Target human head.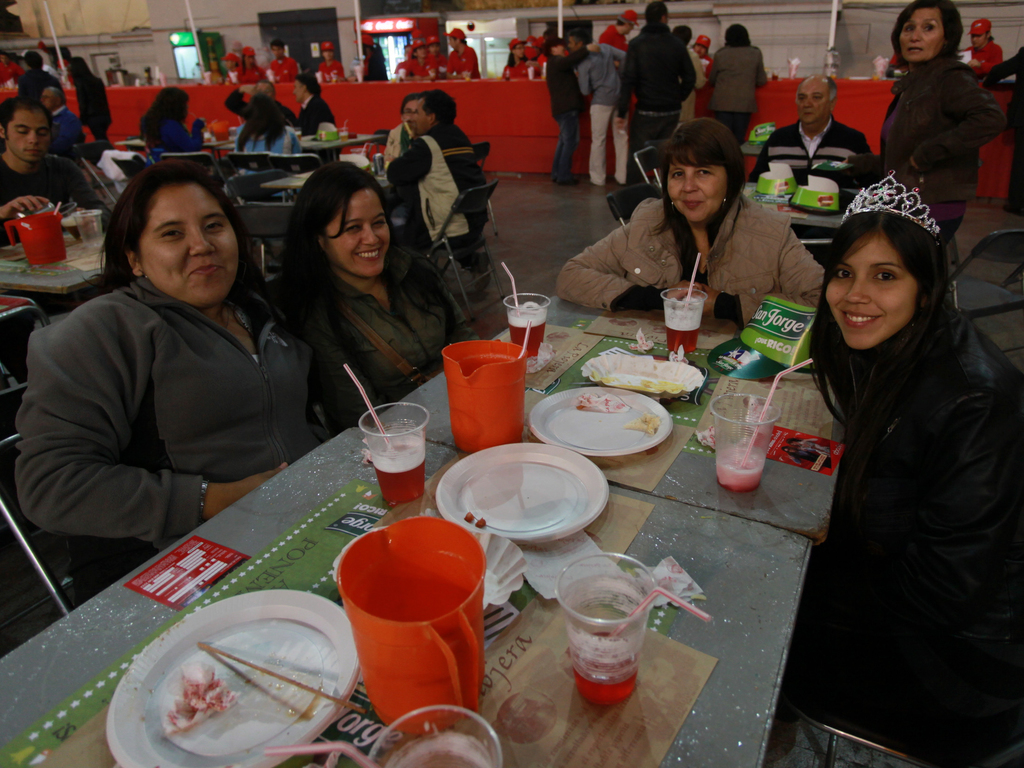
Target region: pyautogui.locateOnScreen(22, 53, 43, 71).
